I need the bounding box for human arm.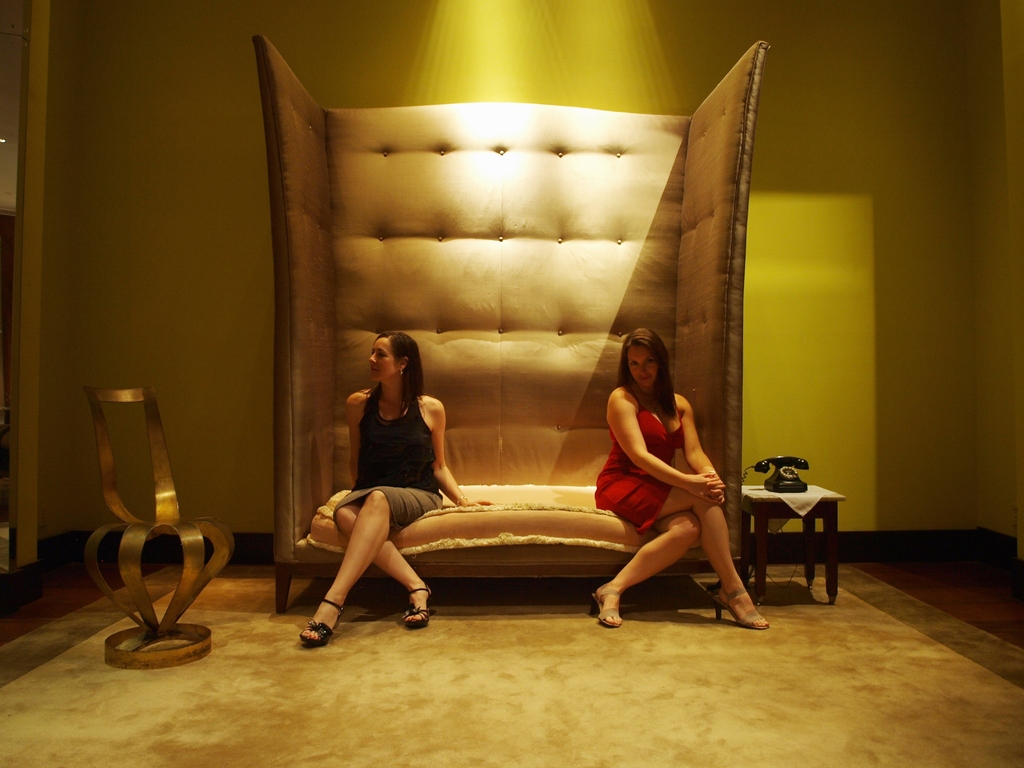
Here it is: [343,390,359,486].
